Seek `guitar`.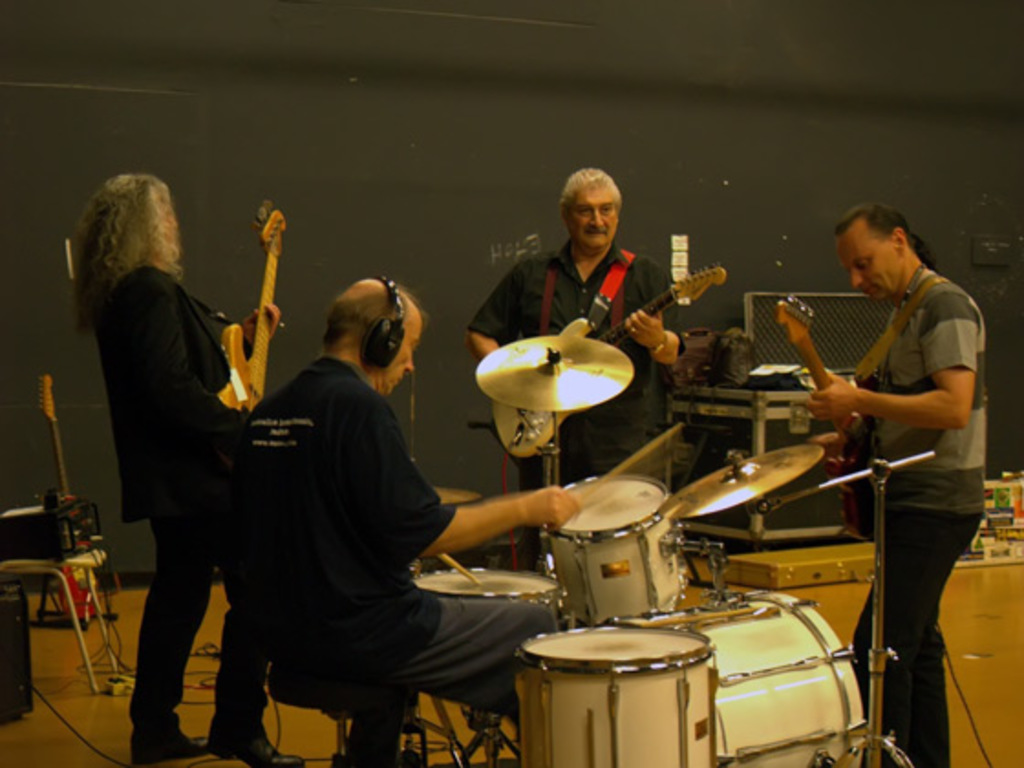
bbox=(212, 203, 291, 422).
